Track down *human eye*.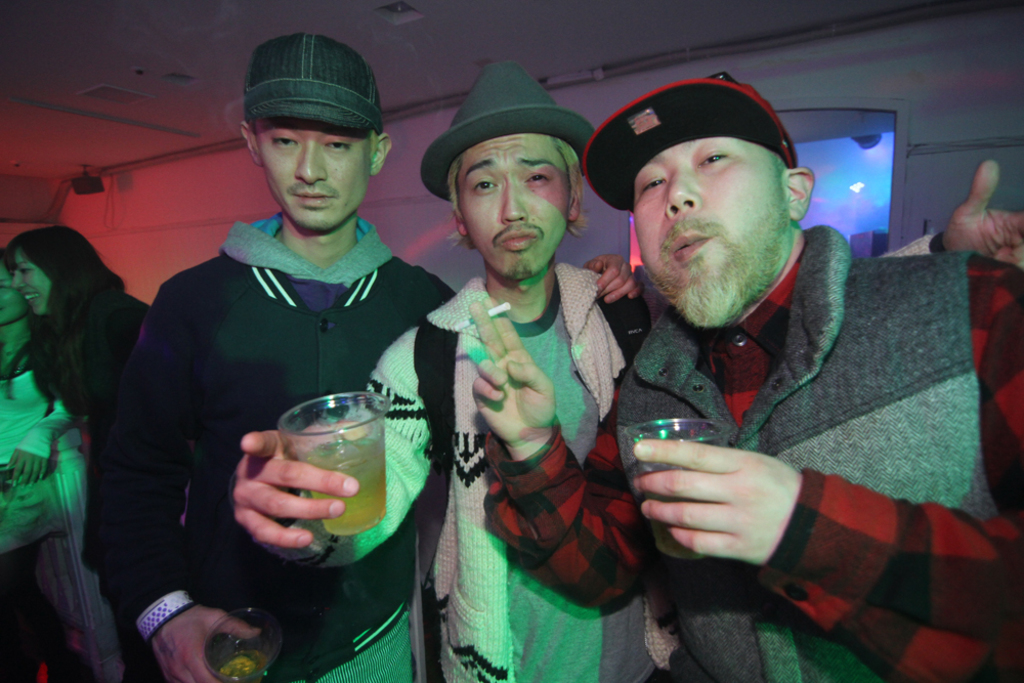
Tracked to detection(695, 146, 731, 168).
